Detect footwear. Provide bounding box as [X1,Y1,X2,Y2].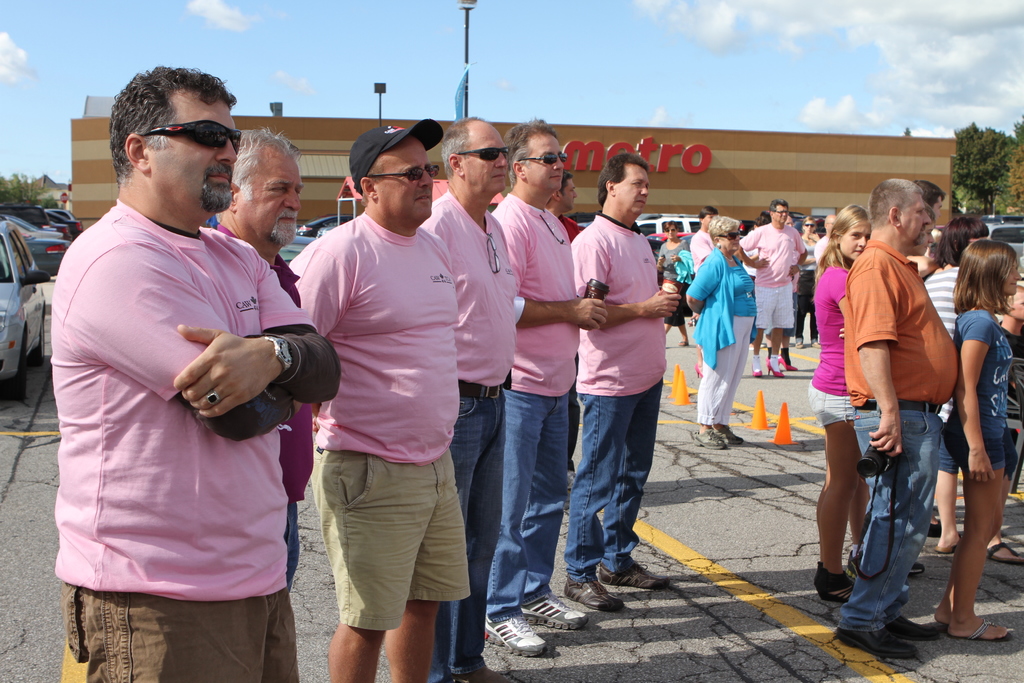
[926,520,943,537].
